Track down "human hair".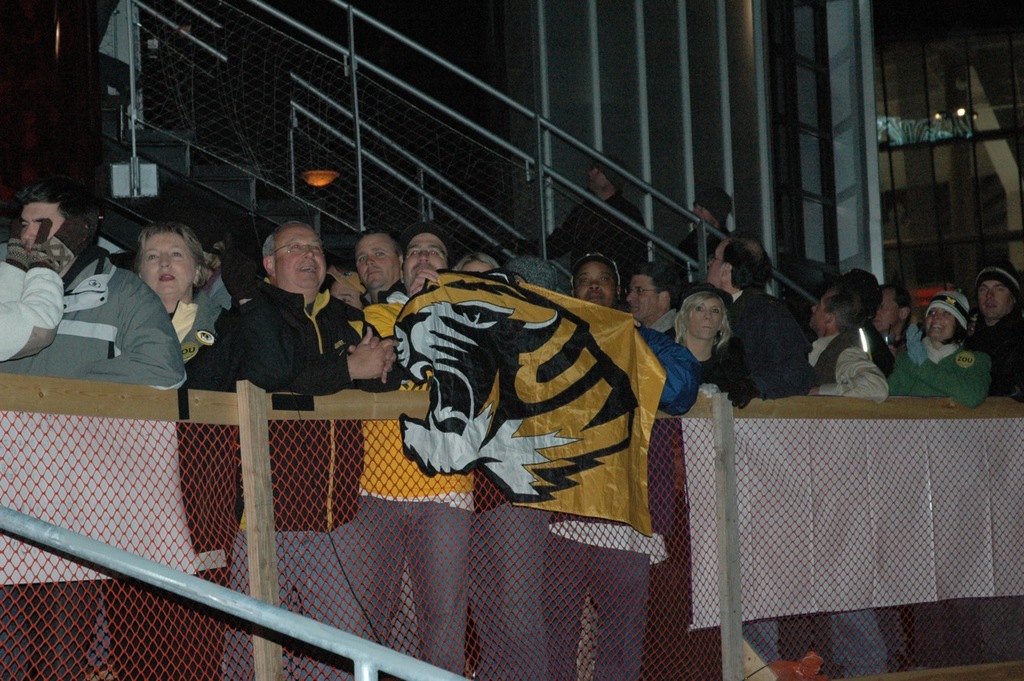
Tracked to left=723, top=231, right=774, bottom=288.
